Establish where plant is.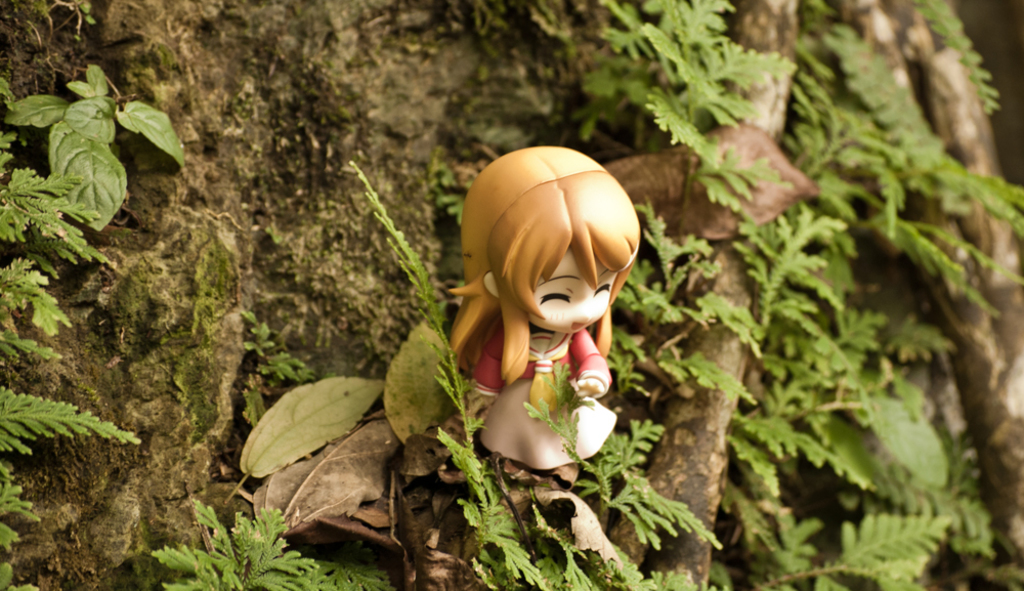
Established at 156, 495, 315, 587.
